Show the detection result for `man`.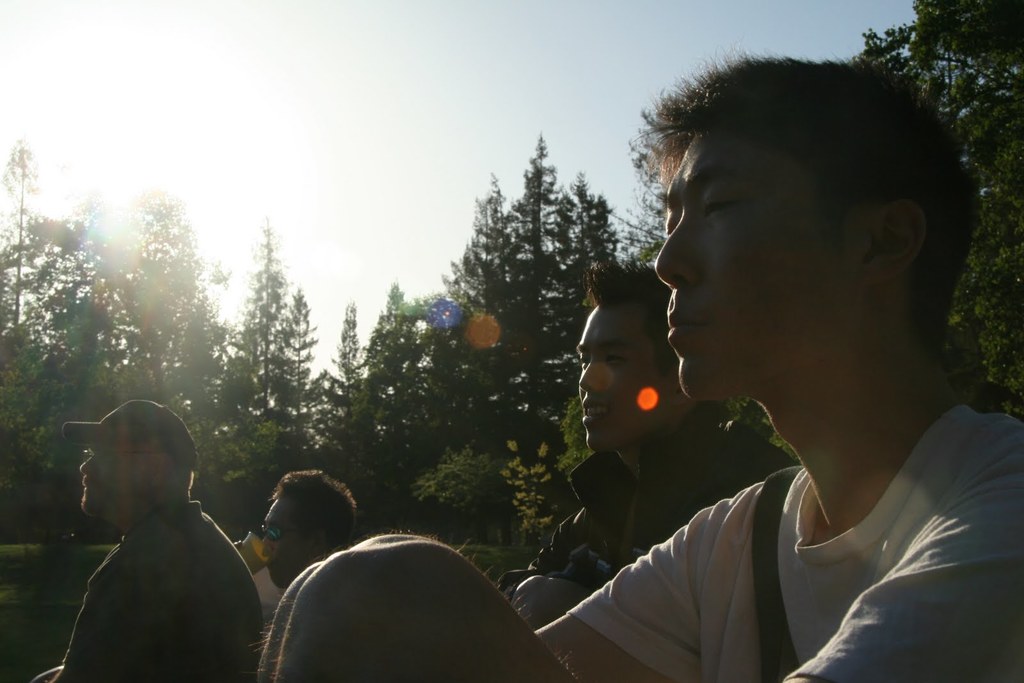
pyautogui.locateOnScreen(486, 259, 787, 632).
